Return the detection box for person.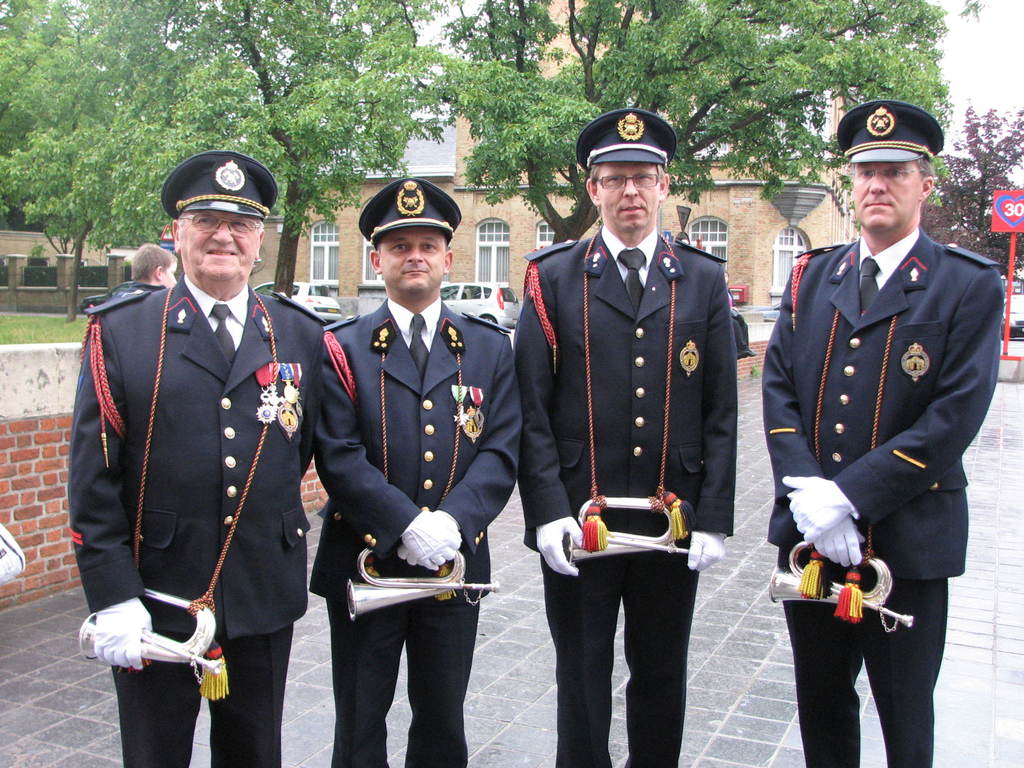
l=308, t=179, r=525, b=767.
